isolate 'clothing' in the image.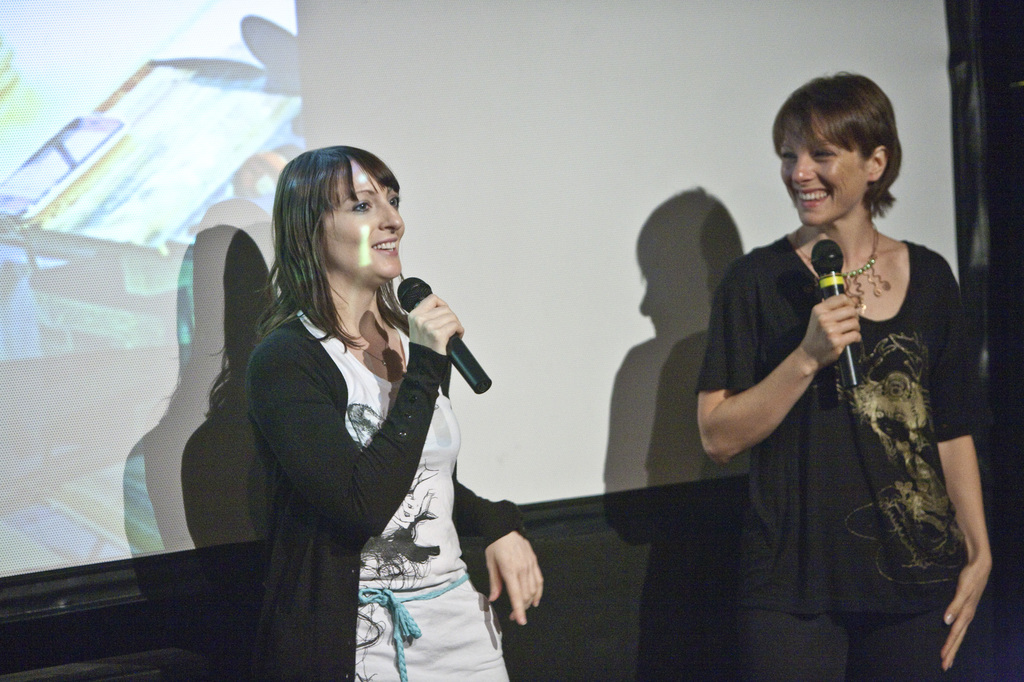
Isolated region: <box>212,235,501,658</box>.
